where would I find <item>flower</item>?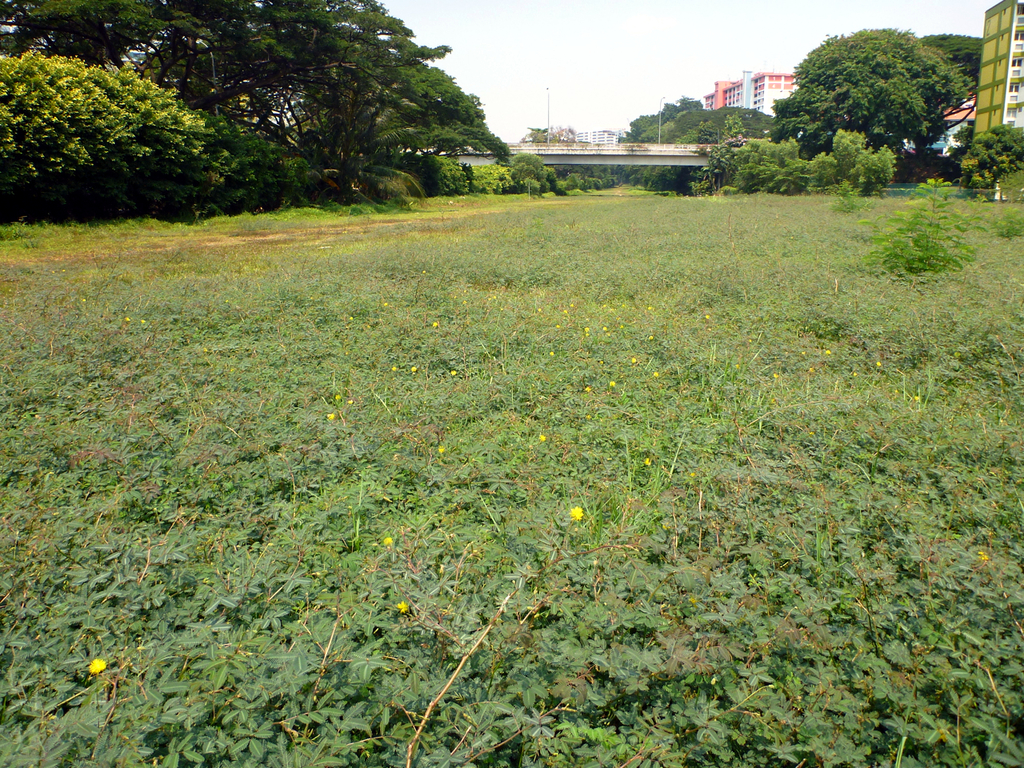
At [433, 444, 449, 455].
